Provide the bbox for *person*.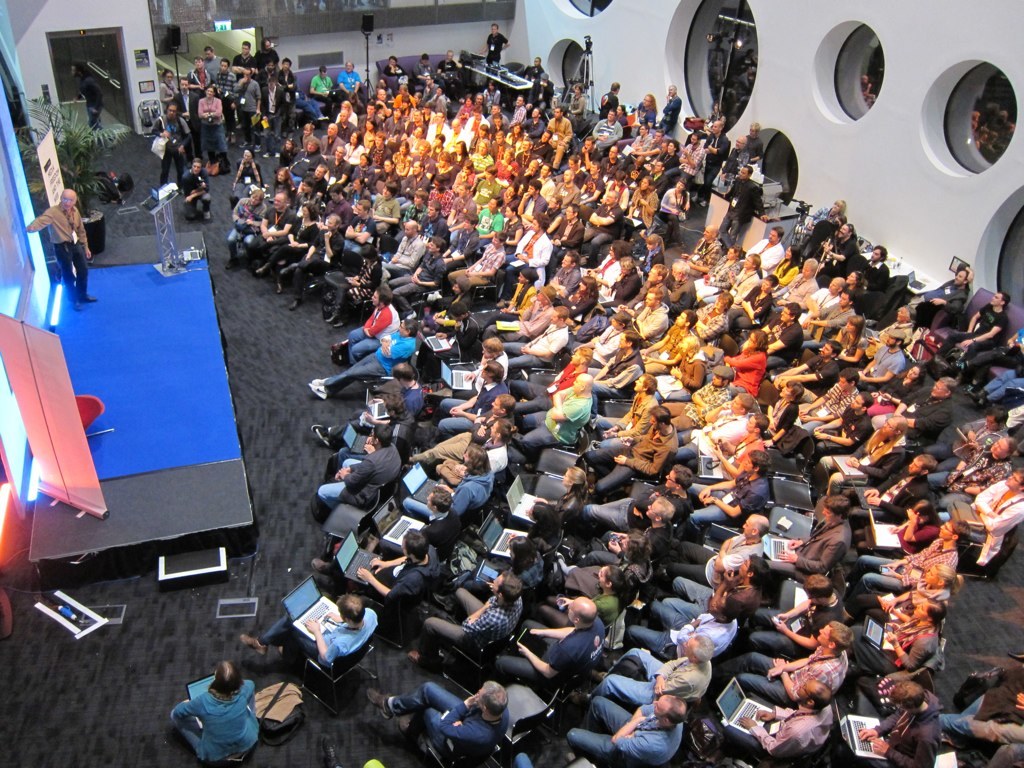
locate(701, 120, 732, 208).
